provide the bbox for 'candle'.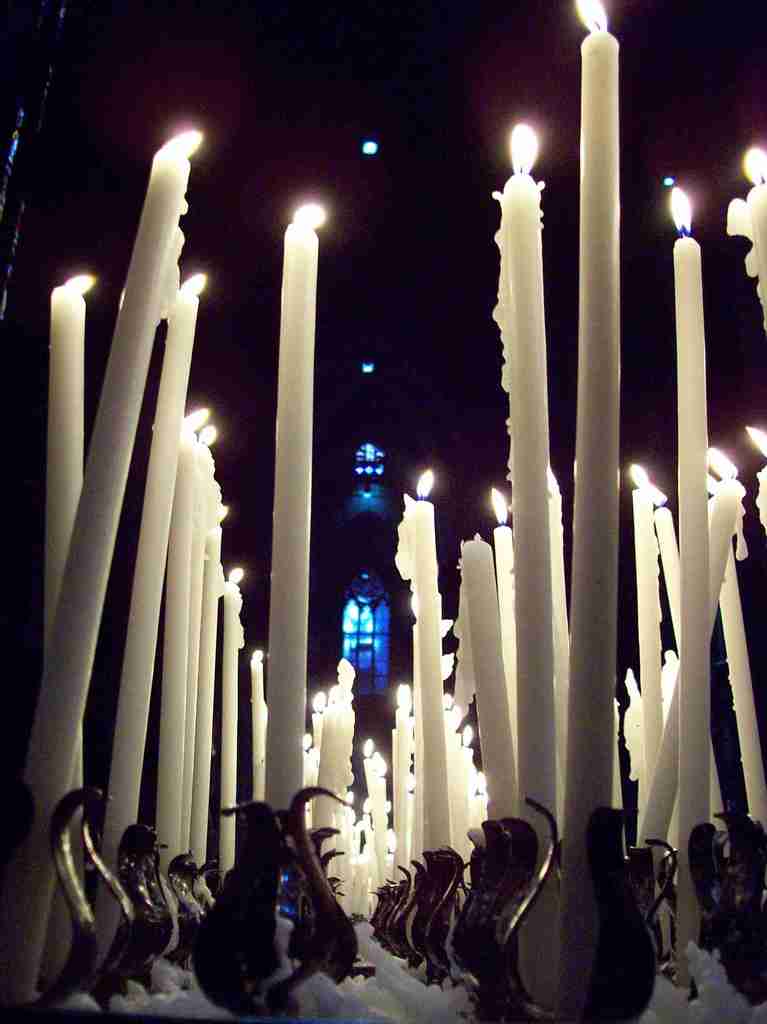
211, 570, 241, 877.
